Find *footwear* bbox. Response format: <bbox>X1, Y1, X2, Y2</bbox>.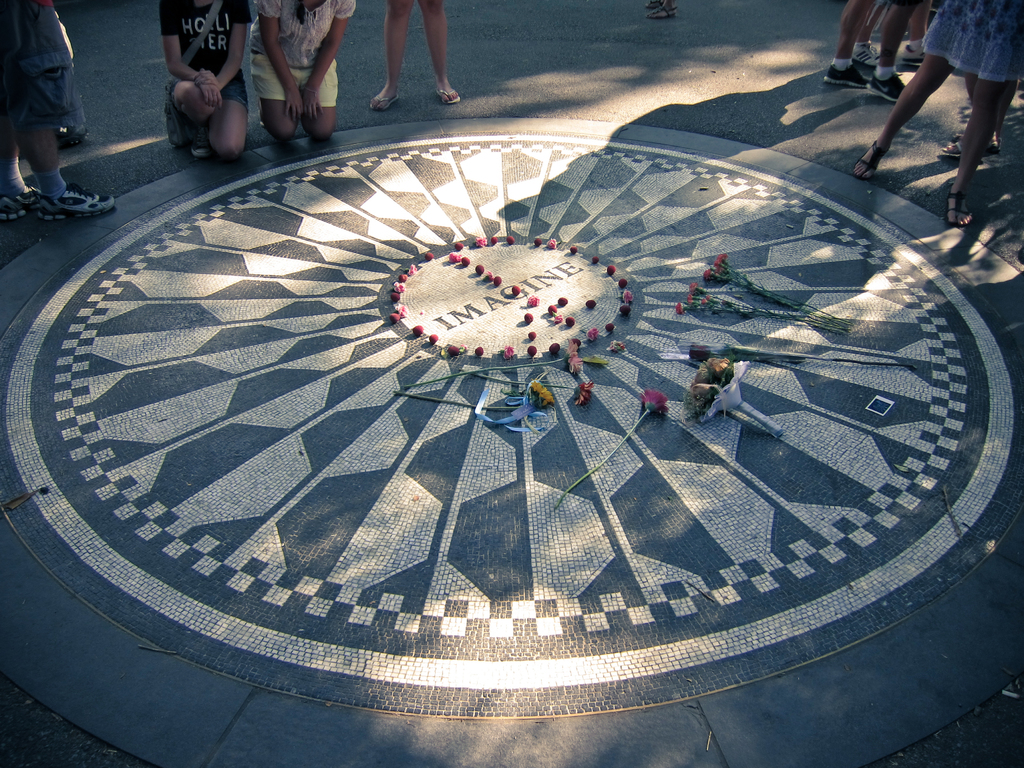
<bbox>872, 72, 908, 103</bbox>.
